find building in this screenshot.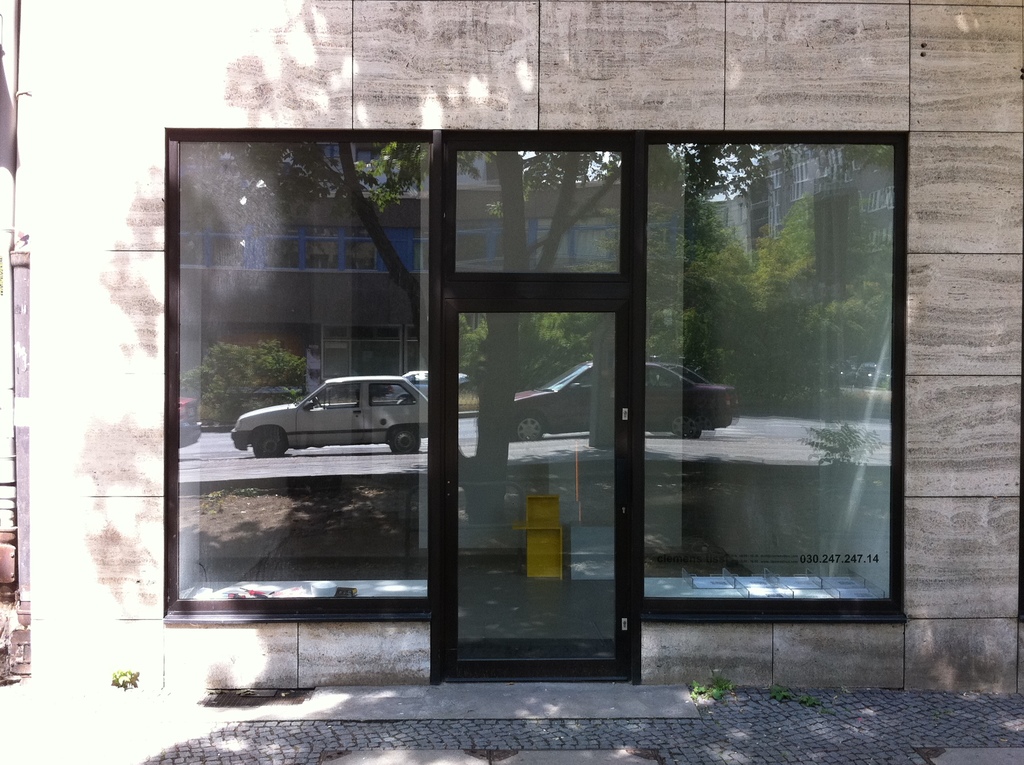
The bounding box for building is x1=30, y1=0, x2=1023, y2=688.
